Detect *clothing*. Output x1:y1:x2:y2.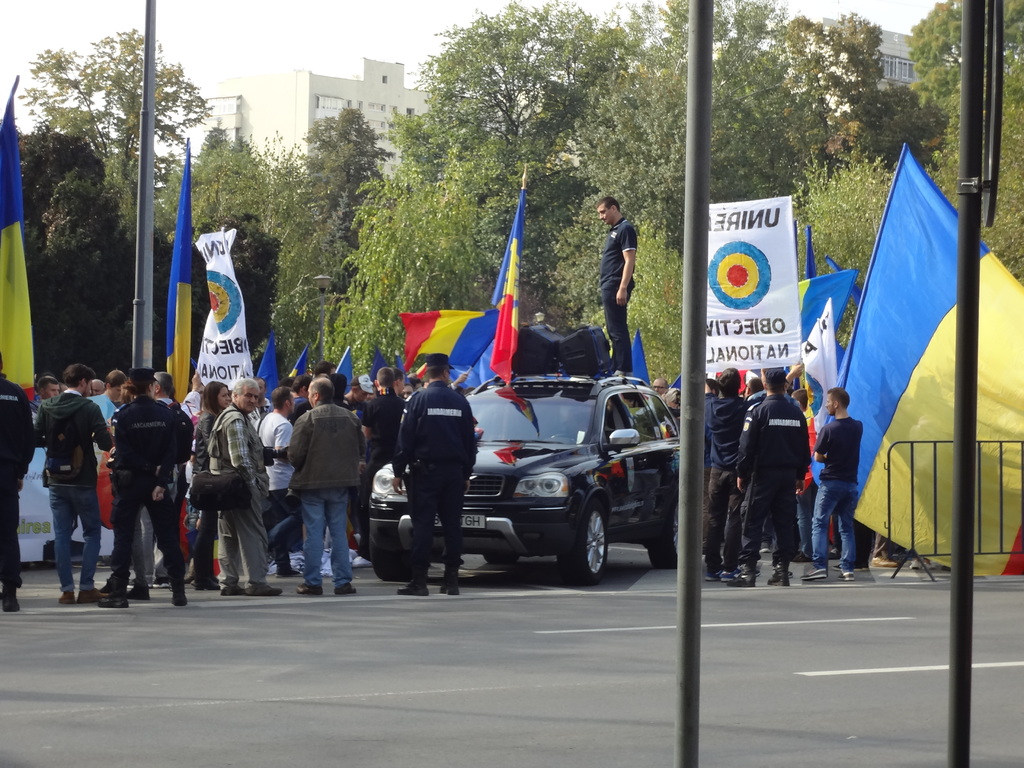
388:381:468:580.
